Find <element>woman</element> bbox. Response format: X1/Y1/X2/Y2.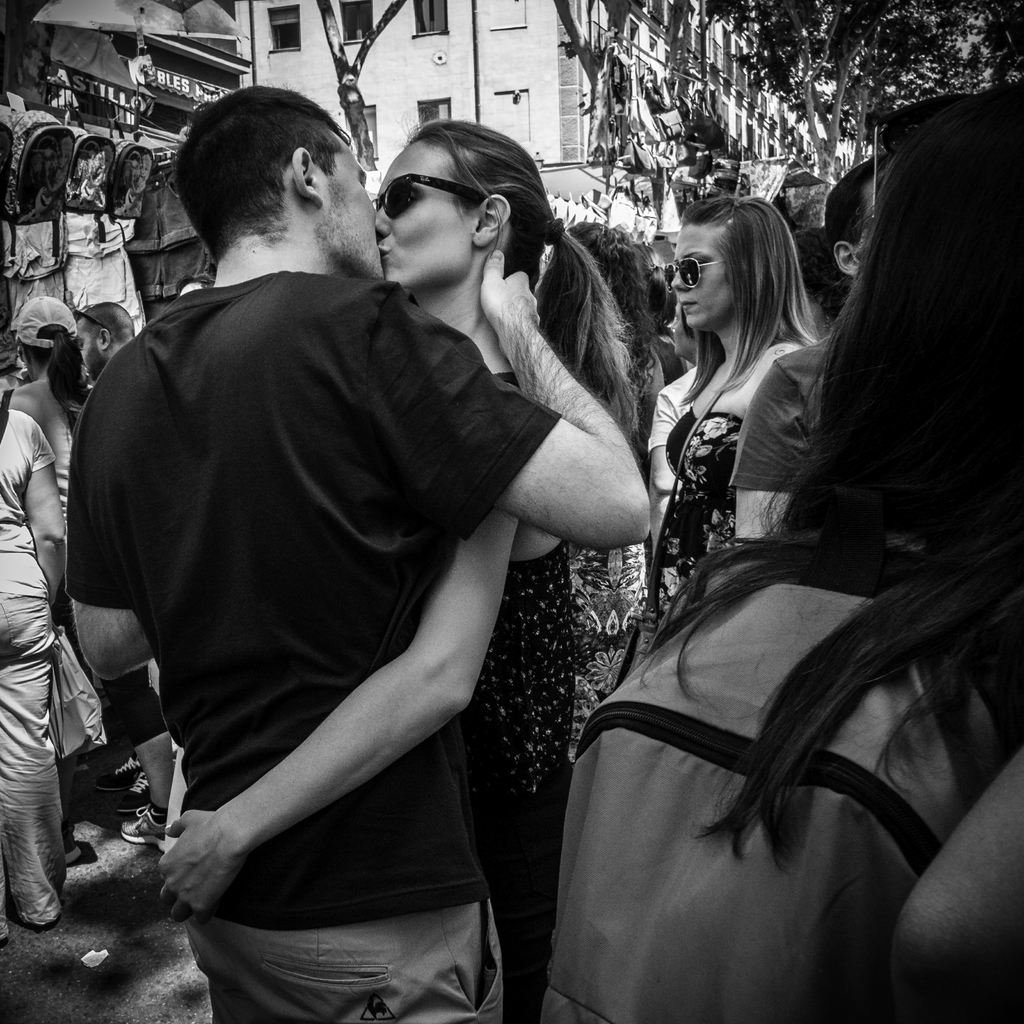
639/193/828/679.
